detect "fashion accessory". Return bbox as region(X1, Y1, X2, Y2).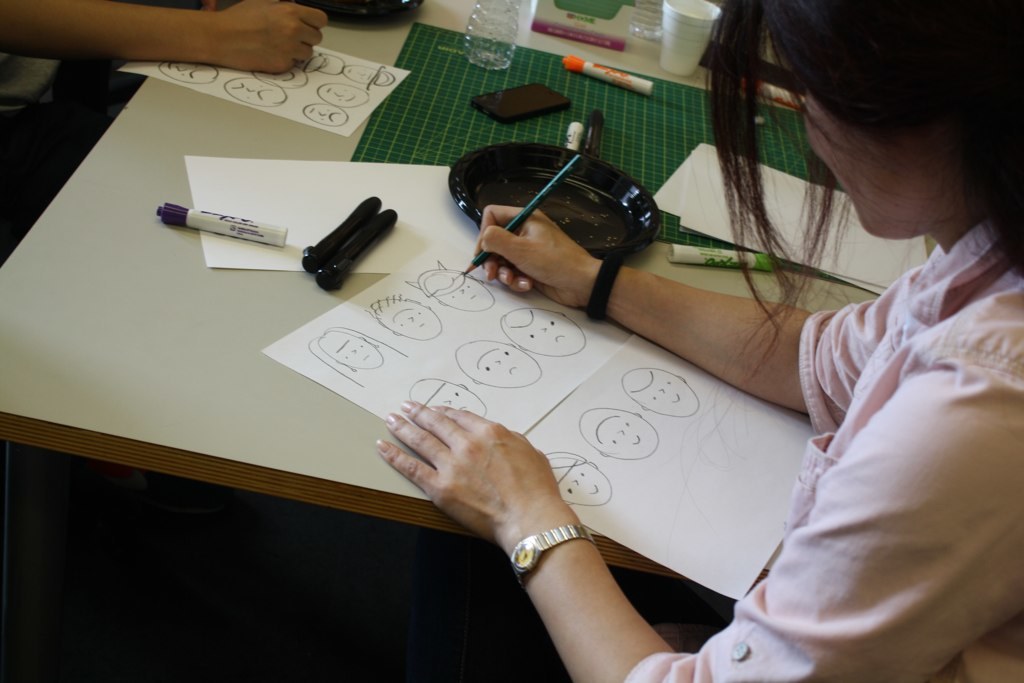
region(507, 520, 588, 588).
